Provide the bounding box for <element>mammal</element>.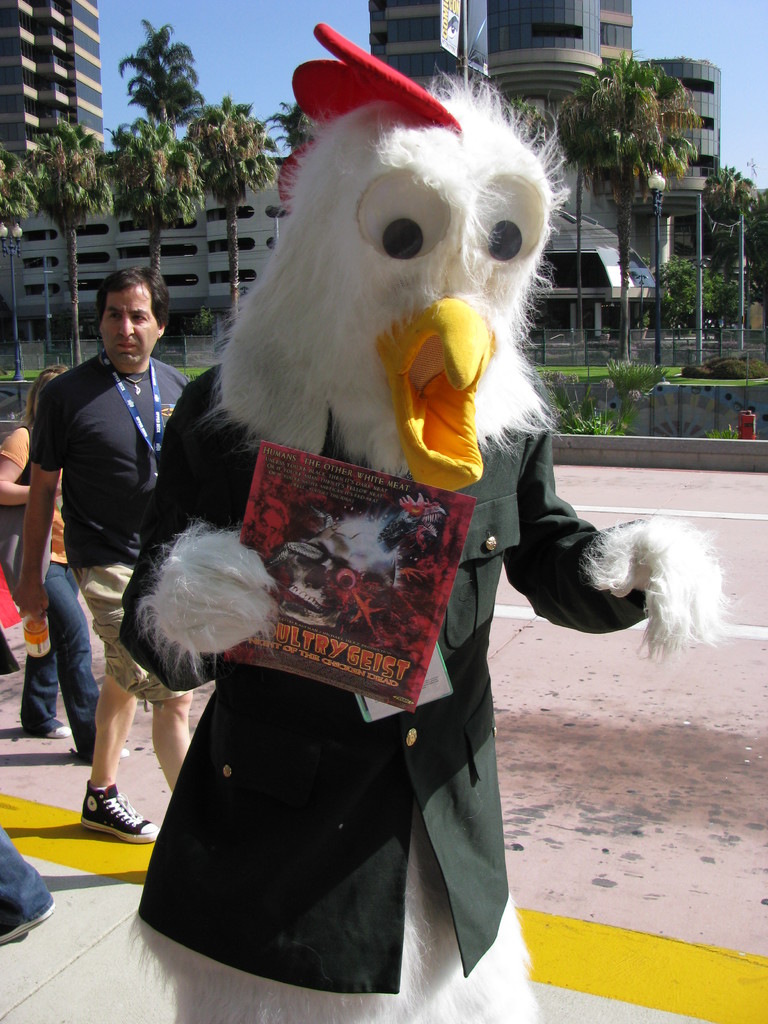
box(0, 365, 129, 760).
